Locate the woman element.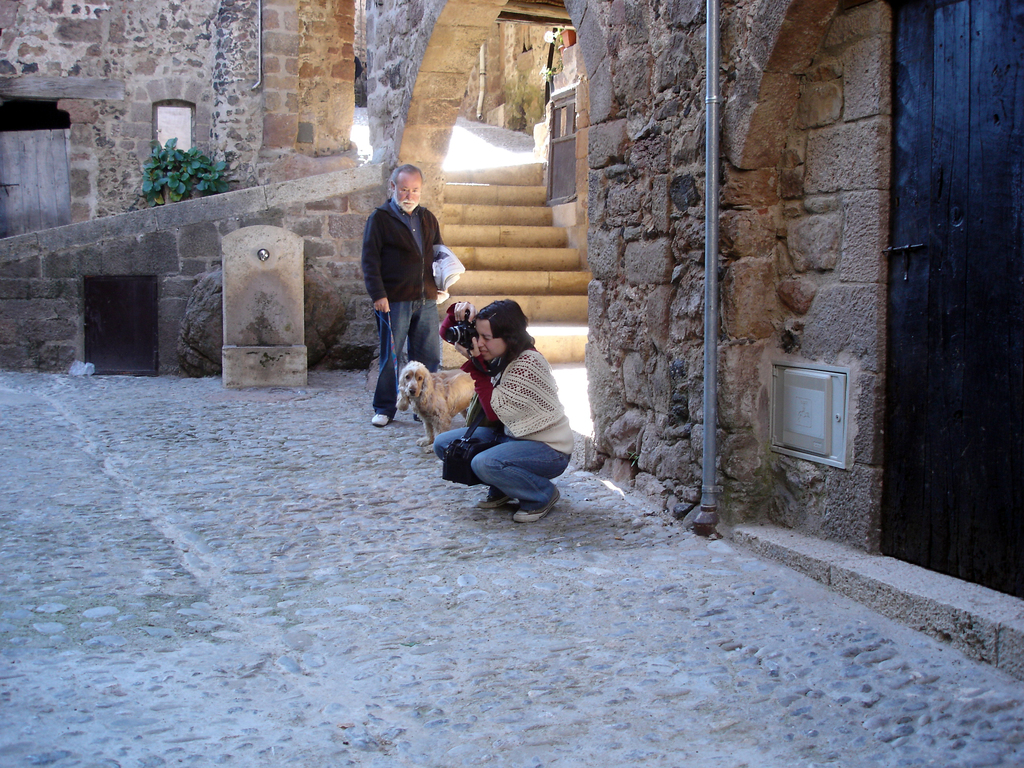
Element bbox: x1=417 y1=282 x2=584 y2=525.
